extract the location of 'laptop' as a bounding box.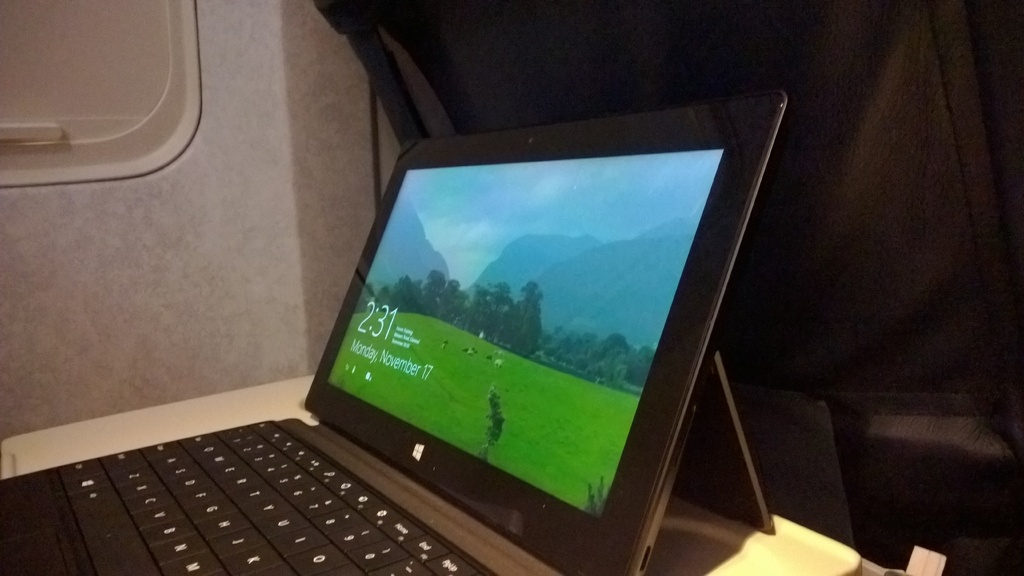
0, 122, 808, 575.
